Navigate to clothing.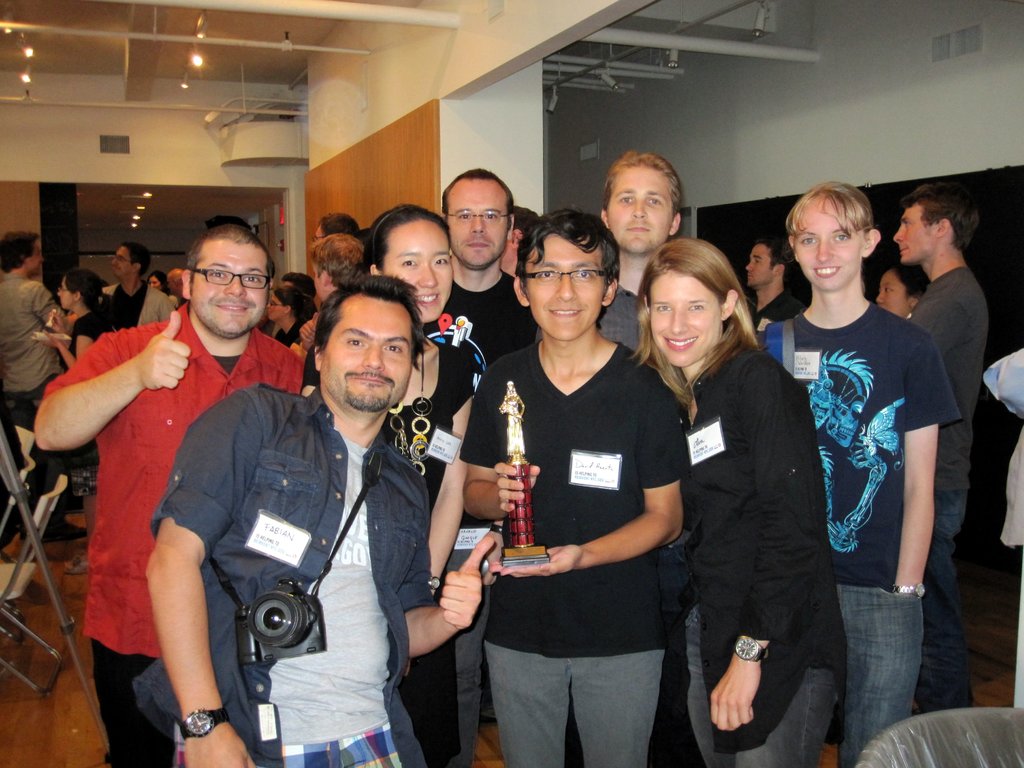
Navigation target: 756, 292, 959, 767.
